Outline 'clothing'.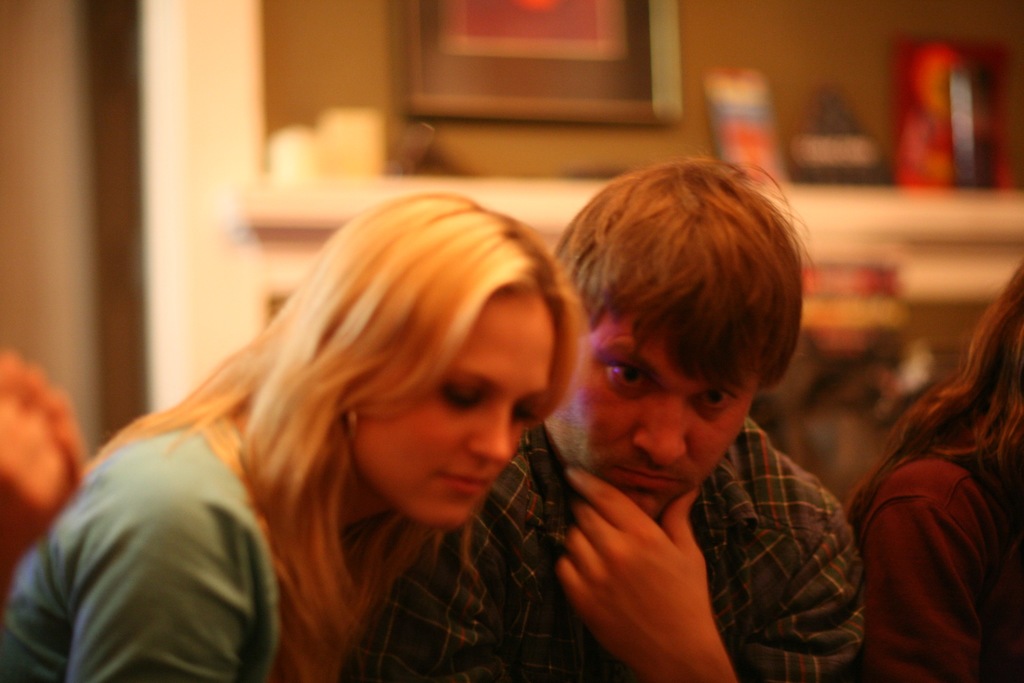
Outline: crop(0, 403, 383, 682).
